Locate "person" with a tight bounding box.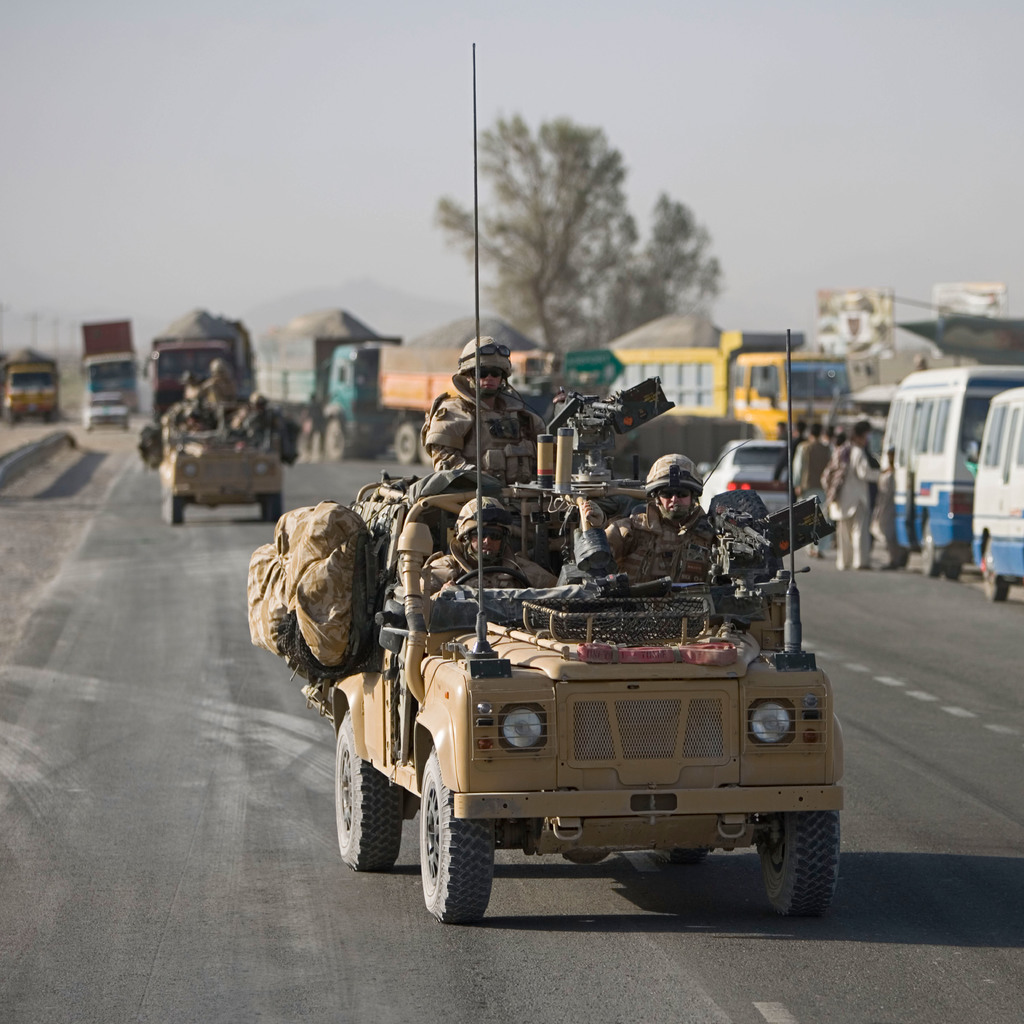
789:423:828:553.
